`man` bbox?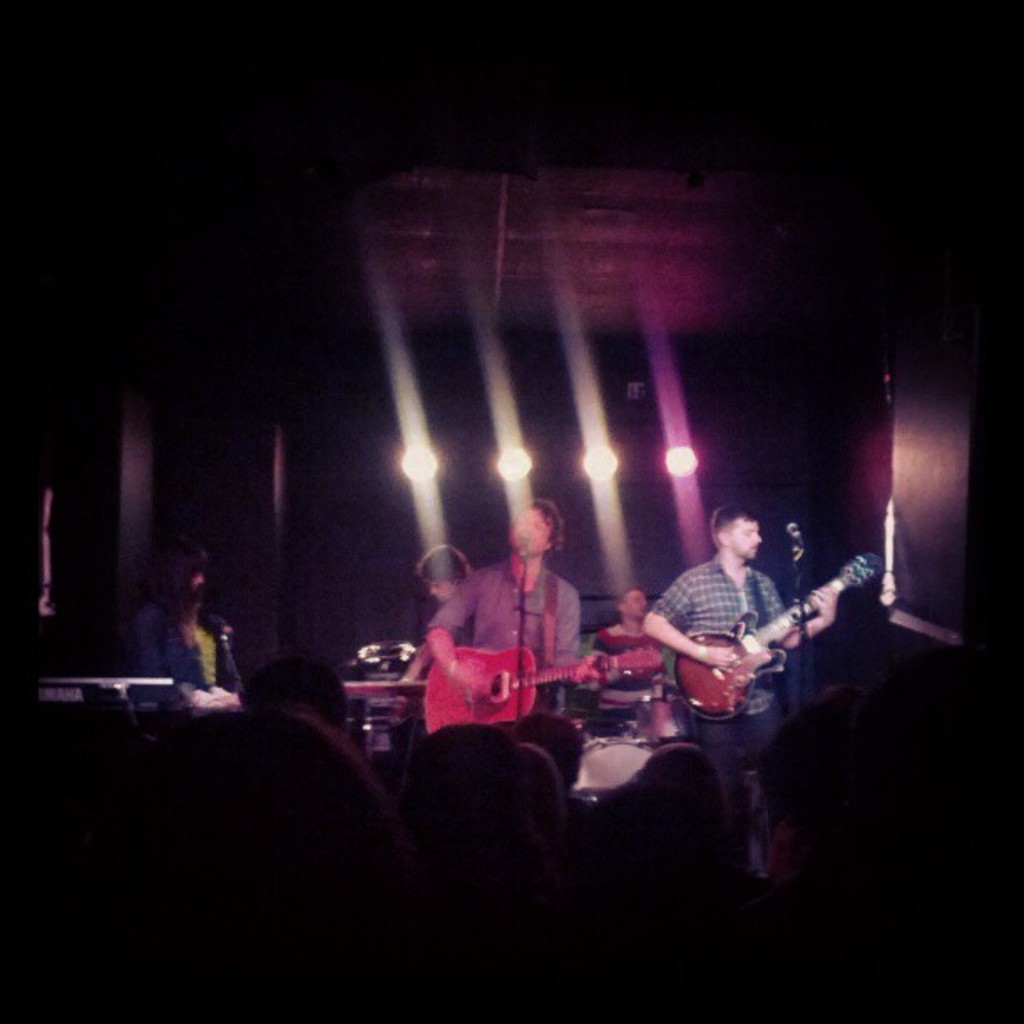
(388,542,477,721)
